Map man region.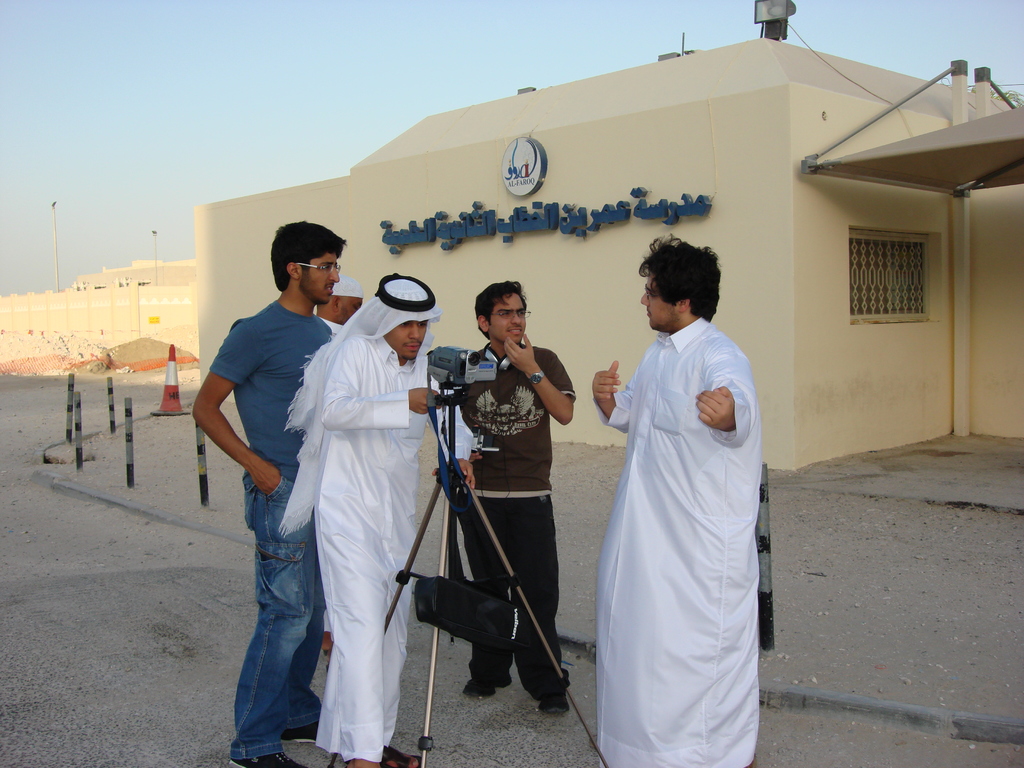
Mapped to <box>285,268,479,767</box>.
